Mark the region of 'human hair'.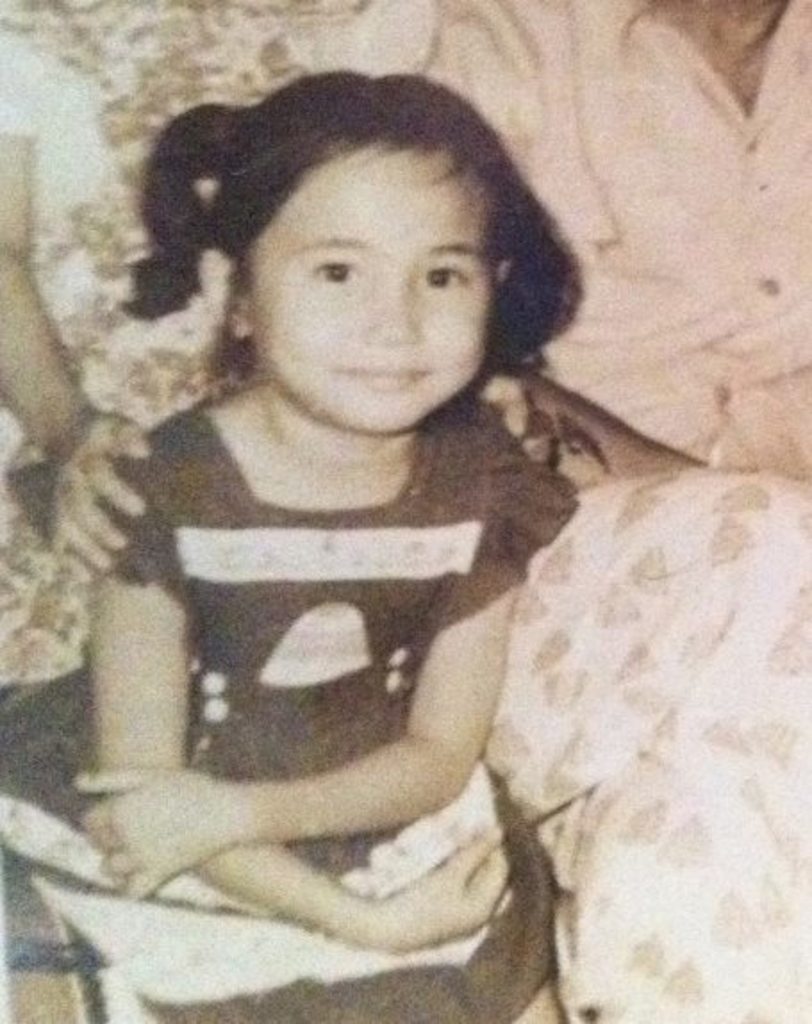
Region: [x1=125, y1=55, x2=594, y2=448].
